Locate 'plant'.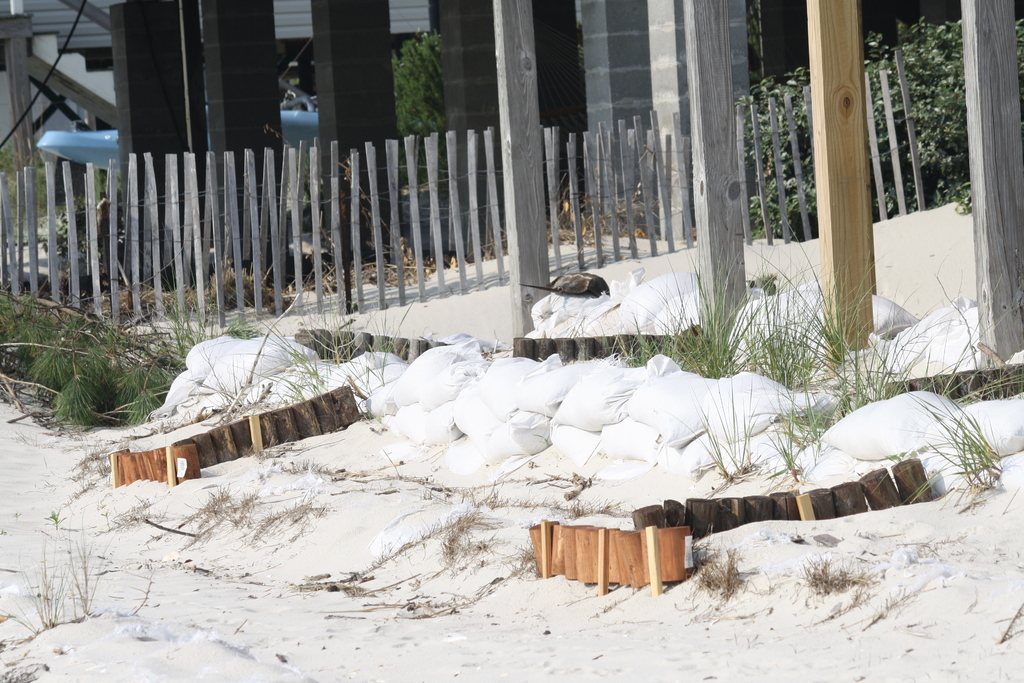
Bounding box: rect(957, 293, 1023, 406).
